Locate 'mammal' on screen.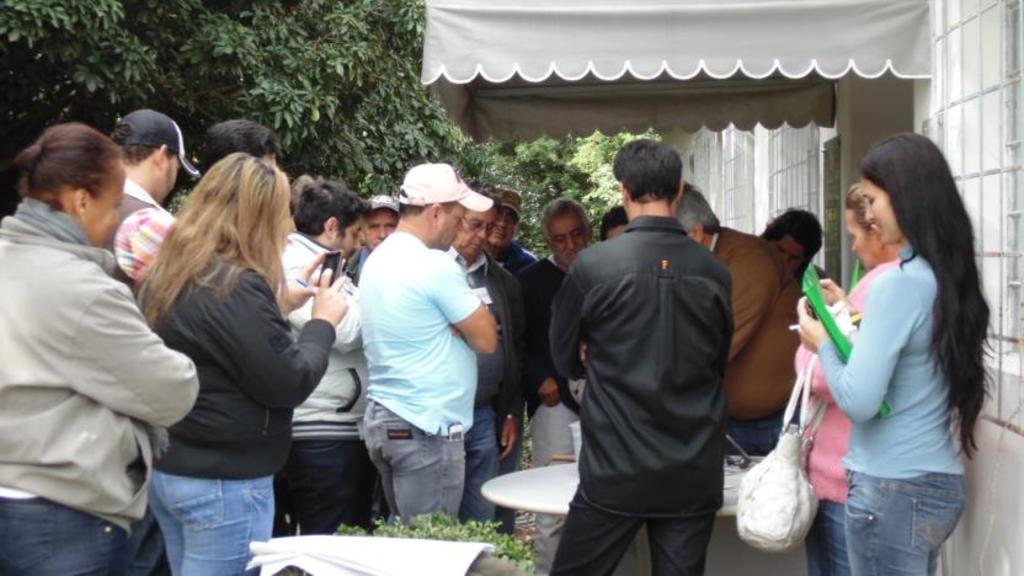
On screen at [left=345, top=192, right=405, bottom=288].
